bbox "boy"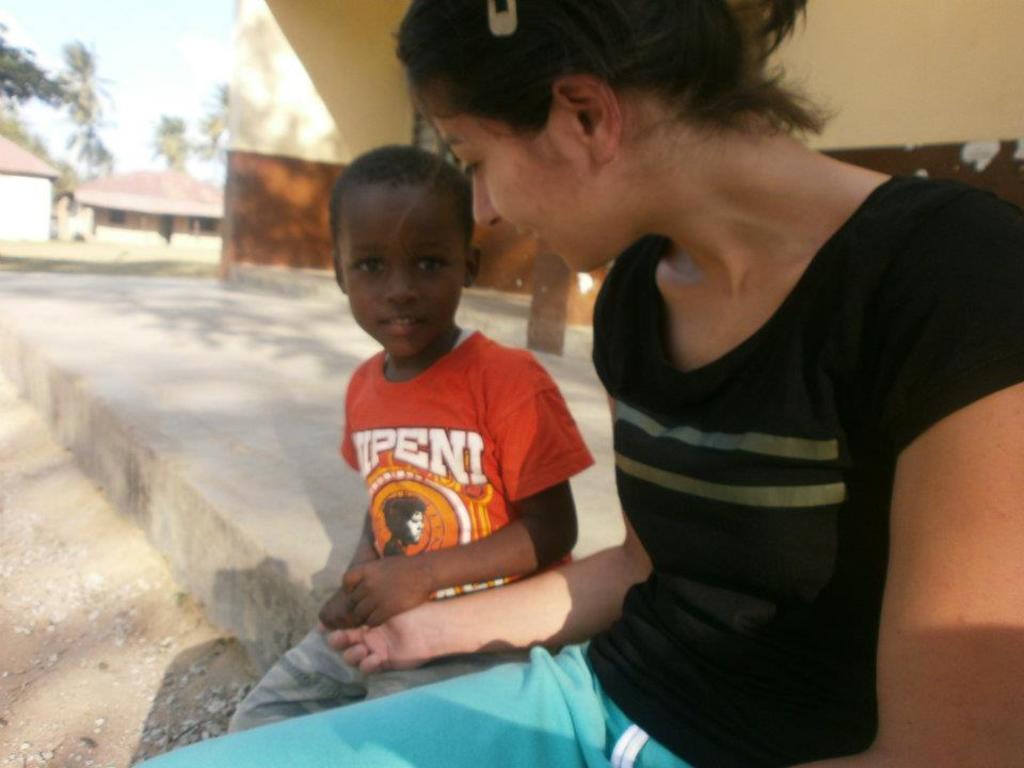
(285, 146, 612, 727)
